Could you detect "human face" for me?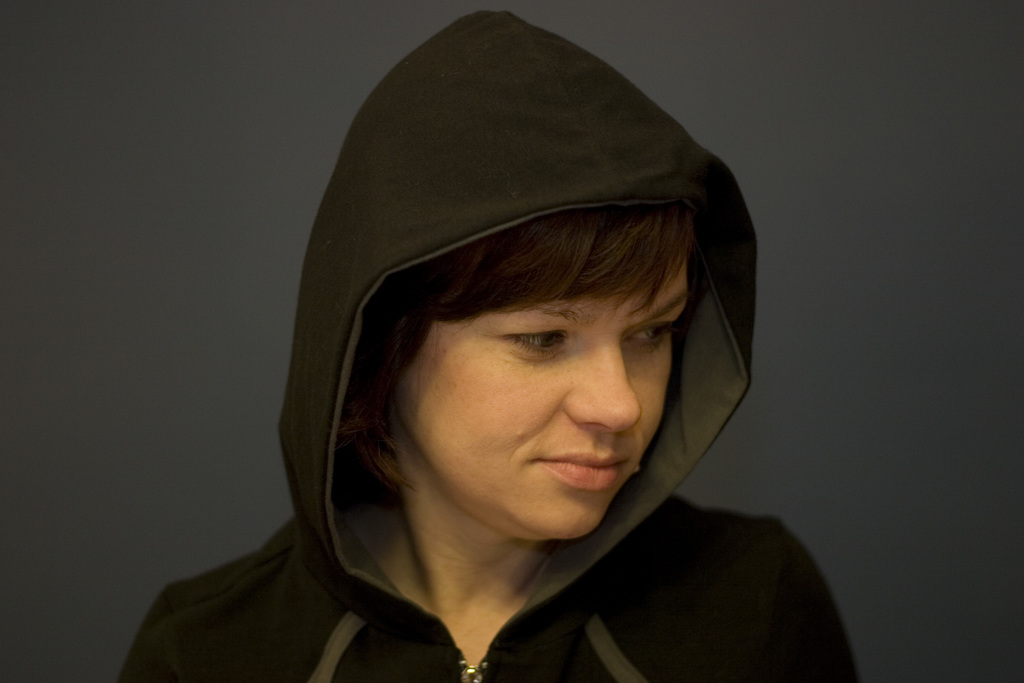
Detection result: Rect(397, 262, 687, 538).
